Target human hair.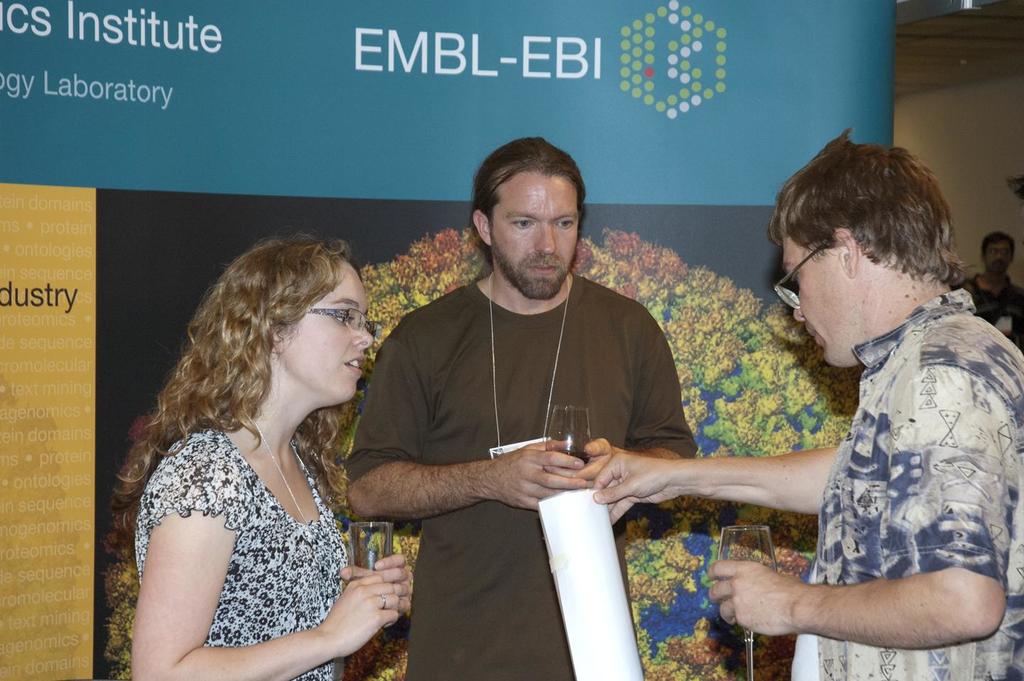
Target region: rect(981, 229, 1015, 263).
